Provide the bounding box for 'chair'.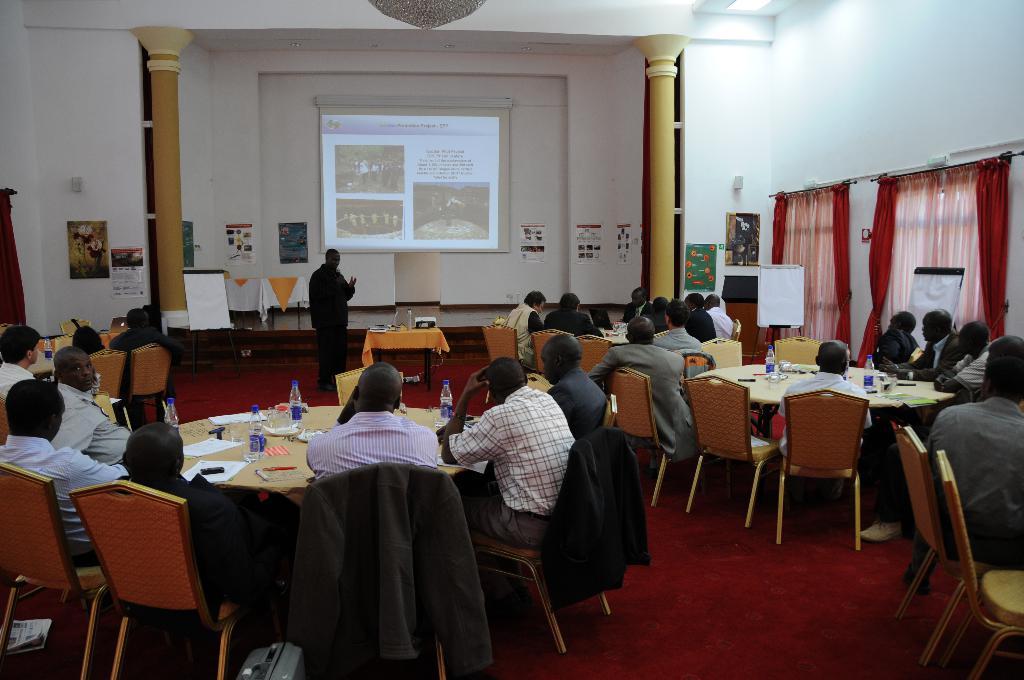
(x1=773, y1=332, x2=823, y2=370).
